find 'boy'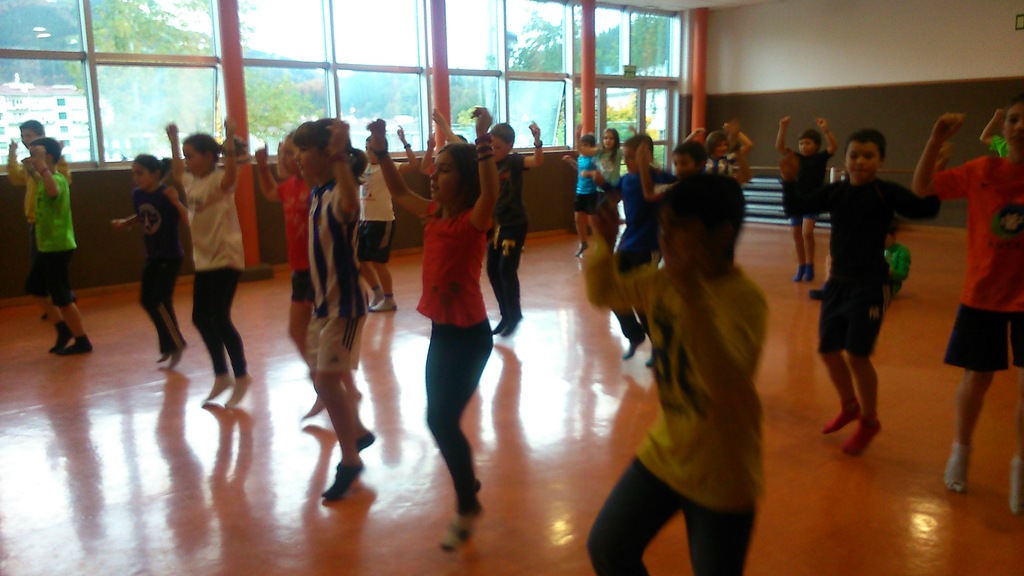
{"left": 911, "top": 99, "right": 1023, "bottom": 527}
